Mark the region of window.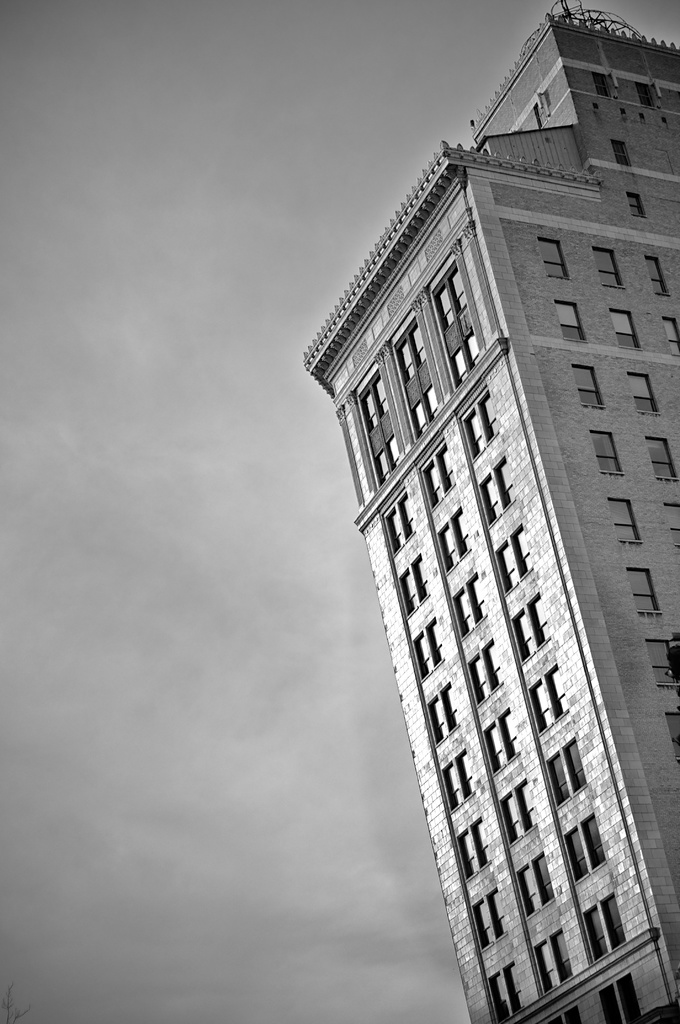
Region: [471, 654, 492, 708].
